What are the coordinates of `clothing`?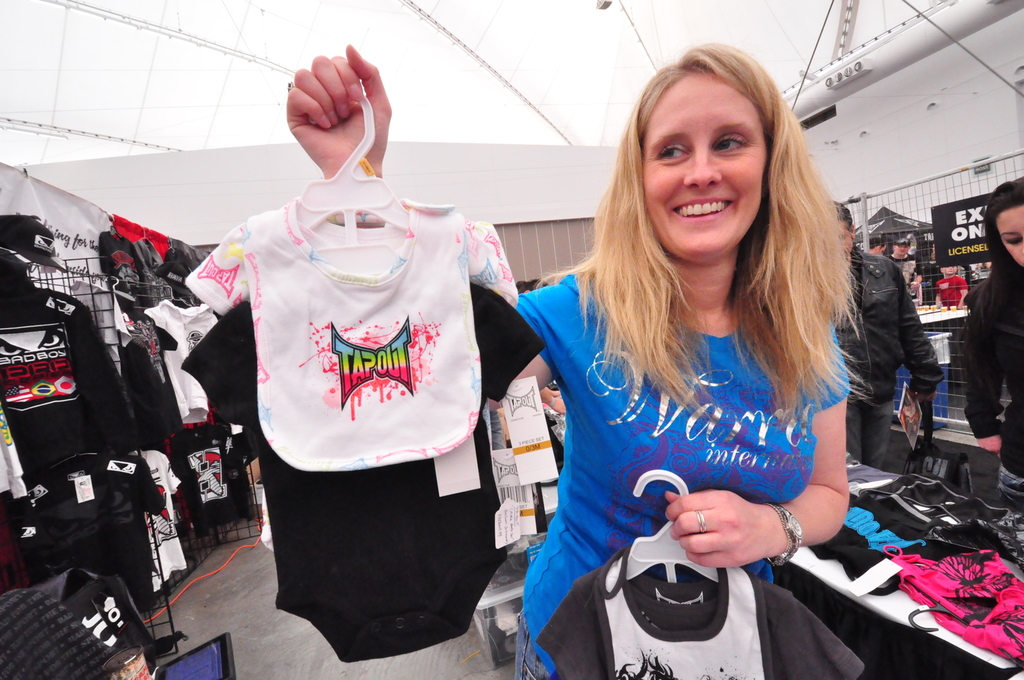
889,256,924,307.
